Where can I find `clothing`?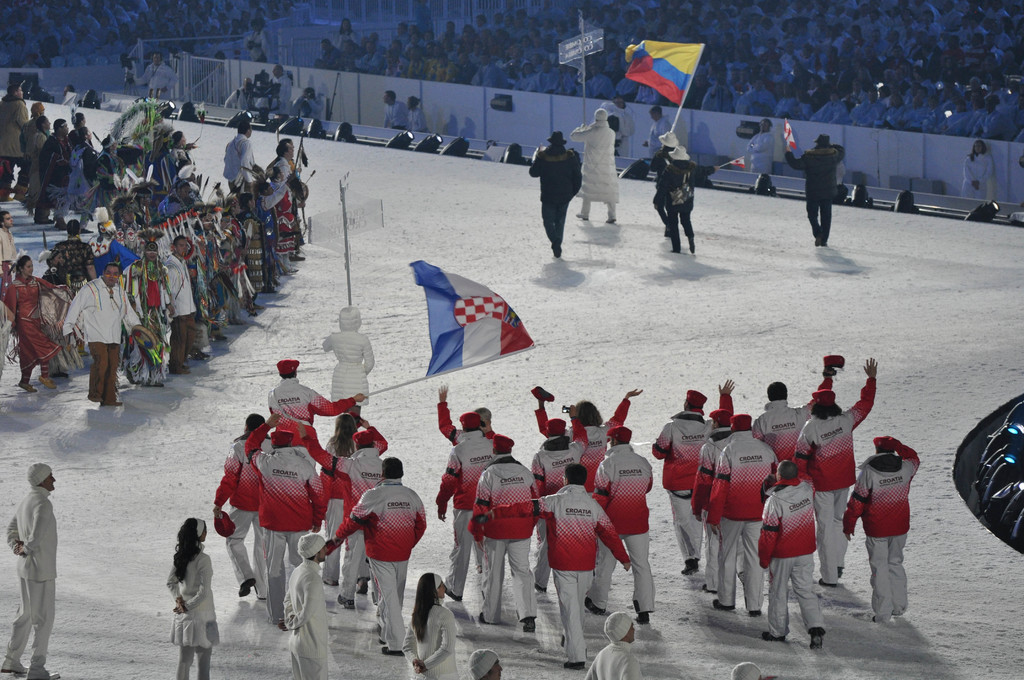
You can find it at <bbox>820, 97, 849, 127</bbox>.
